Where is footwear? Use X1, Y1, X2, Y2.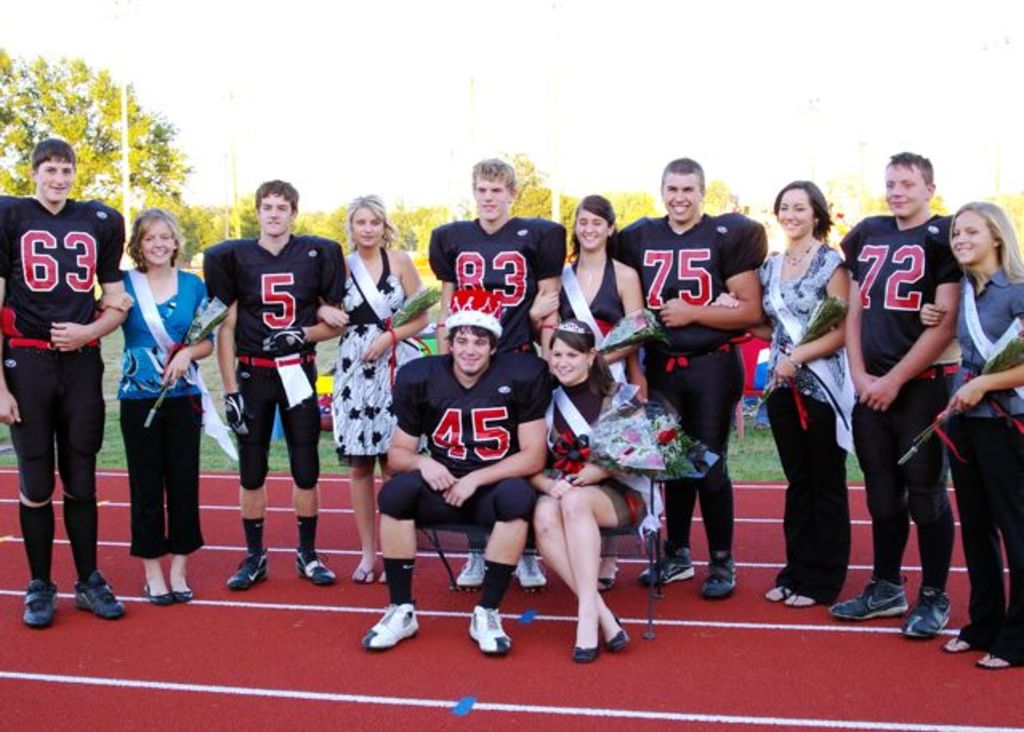
699, 548, 742, 593.
